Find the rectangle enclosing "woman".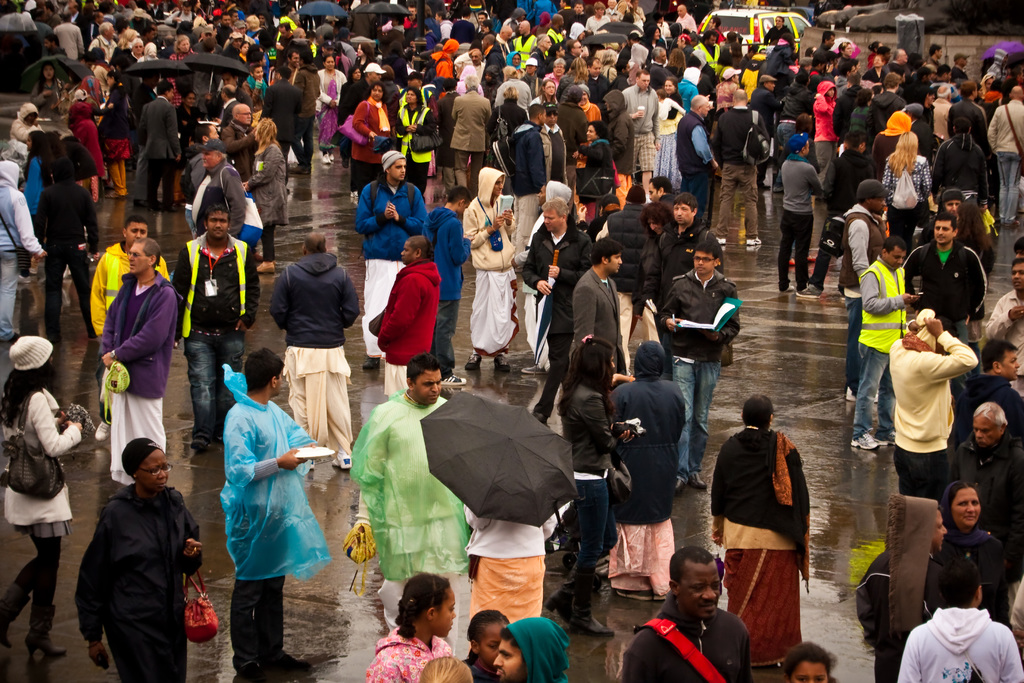
170 95 205 218.
